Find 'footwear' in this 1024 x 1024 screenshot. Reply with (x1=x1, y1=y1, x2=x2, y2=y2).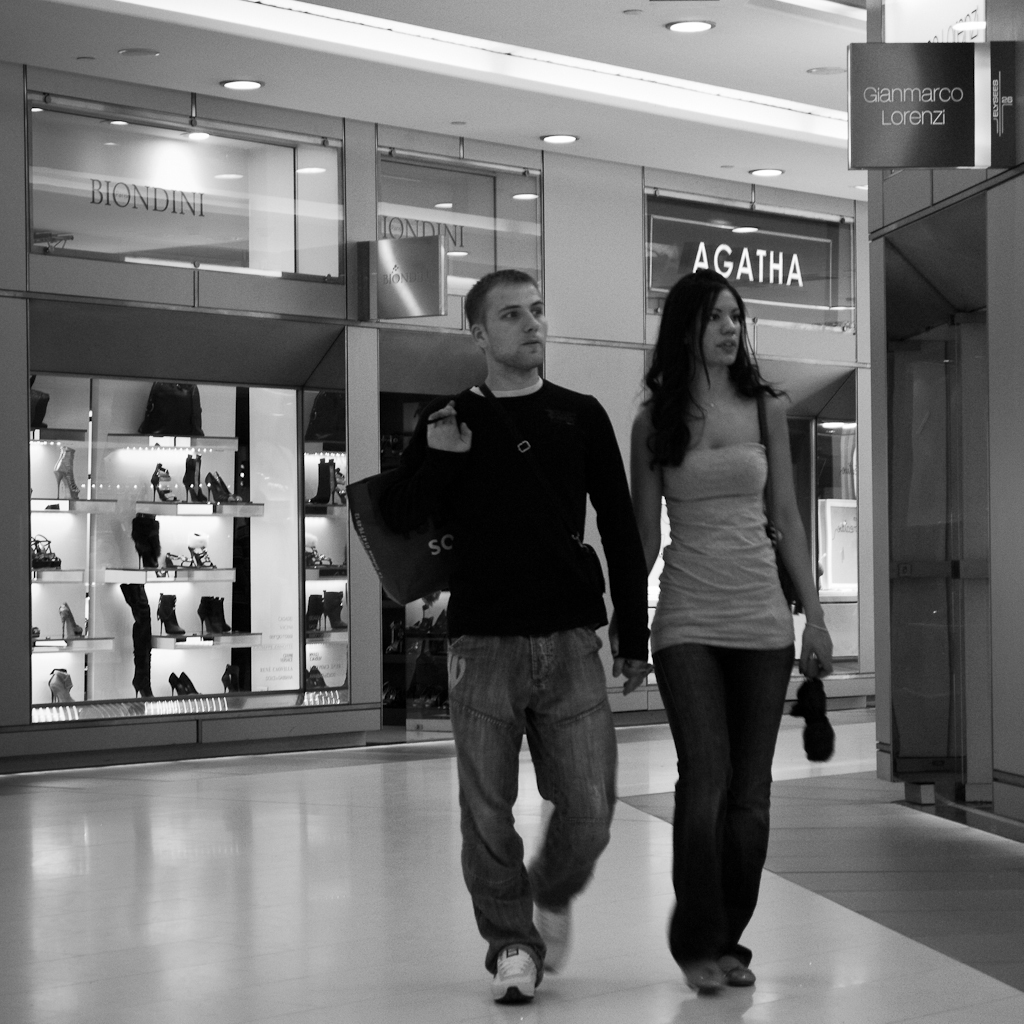
(x1=166, y1=670, x2=205, y2=700).
